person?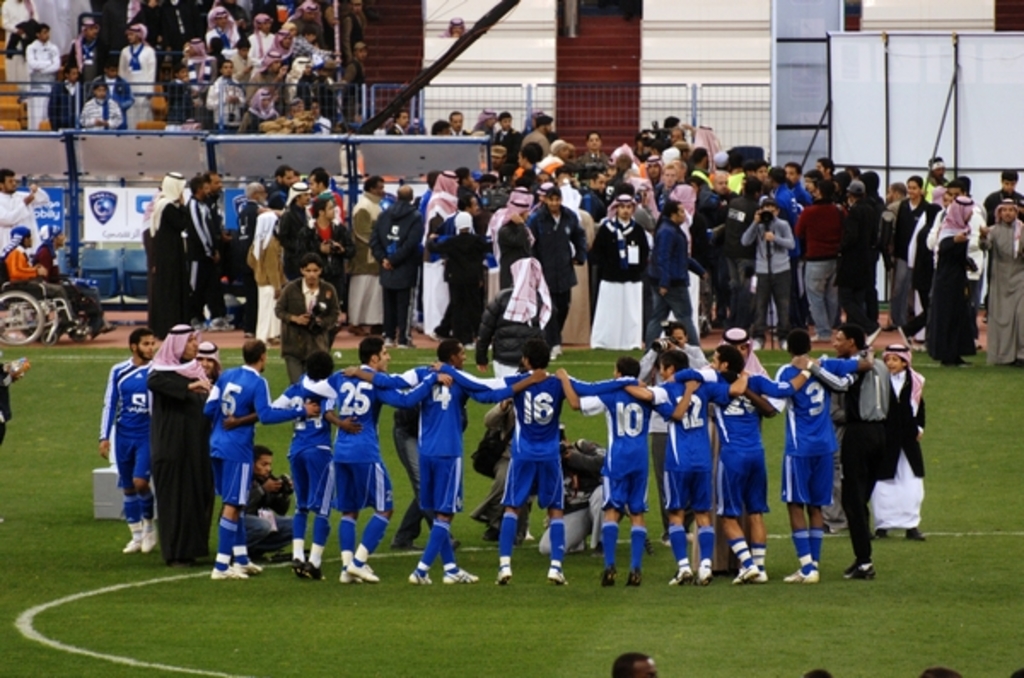
locate(556, 348, 671, 574)
